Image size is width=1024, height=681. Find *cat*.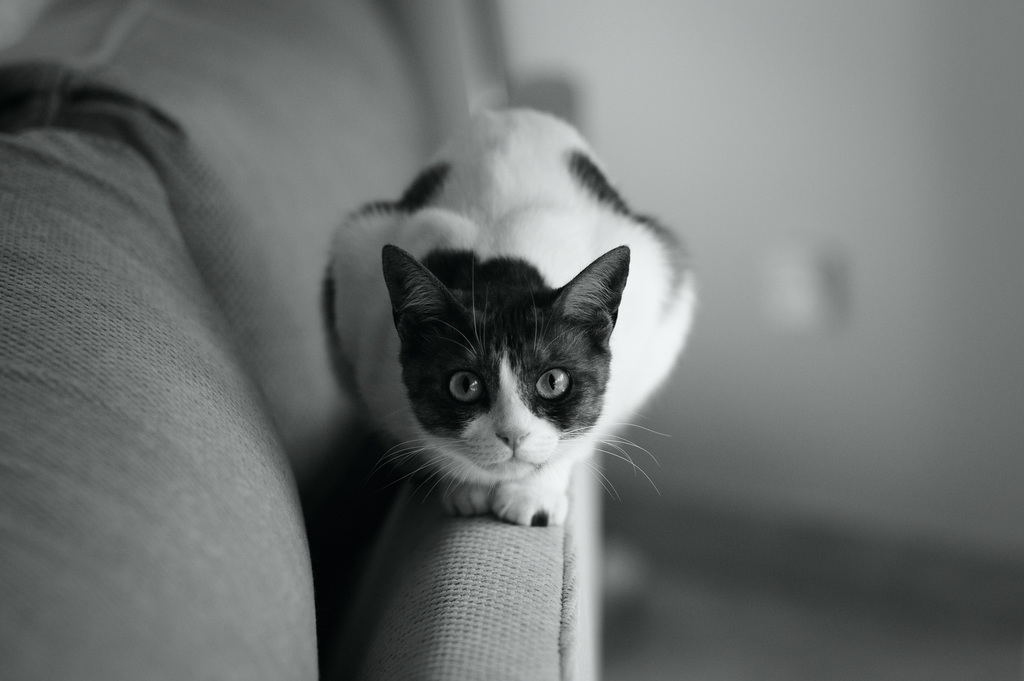
detection(324, 100, 717, 533).
